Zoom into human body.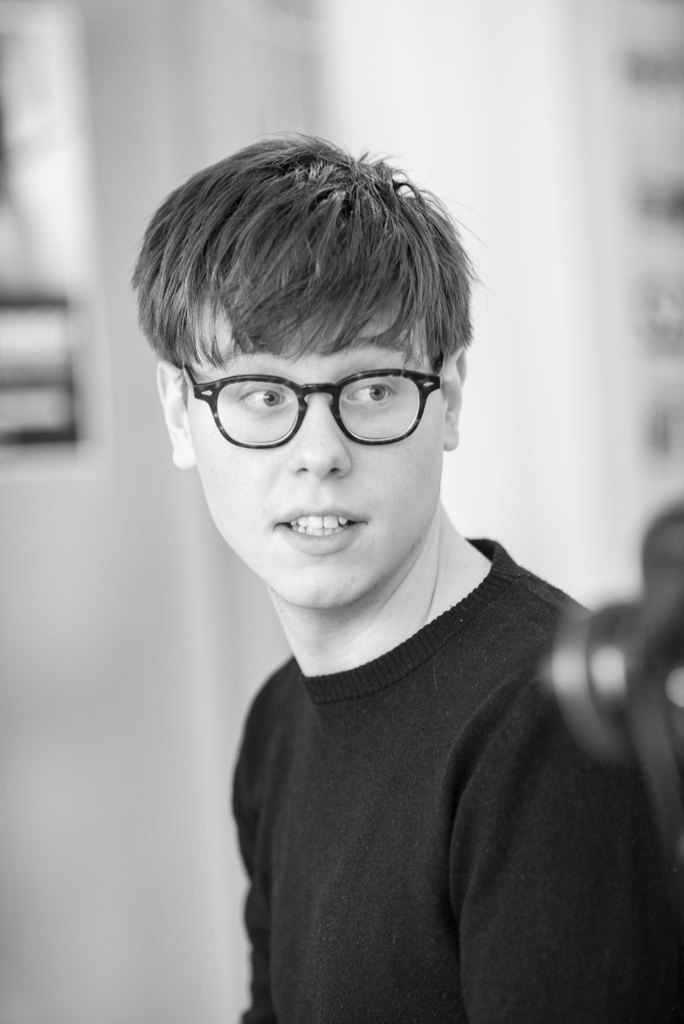
Zoom target: (left=182, top=330, right=607, bottom=1023).
